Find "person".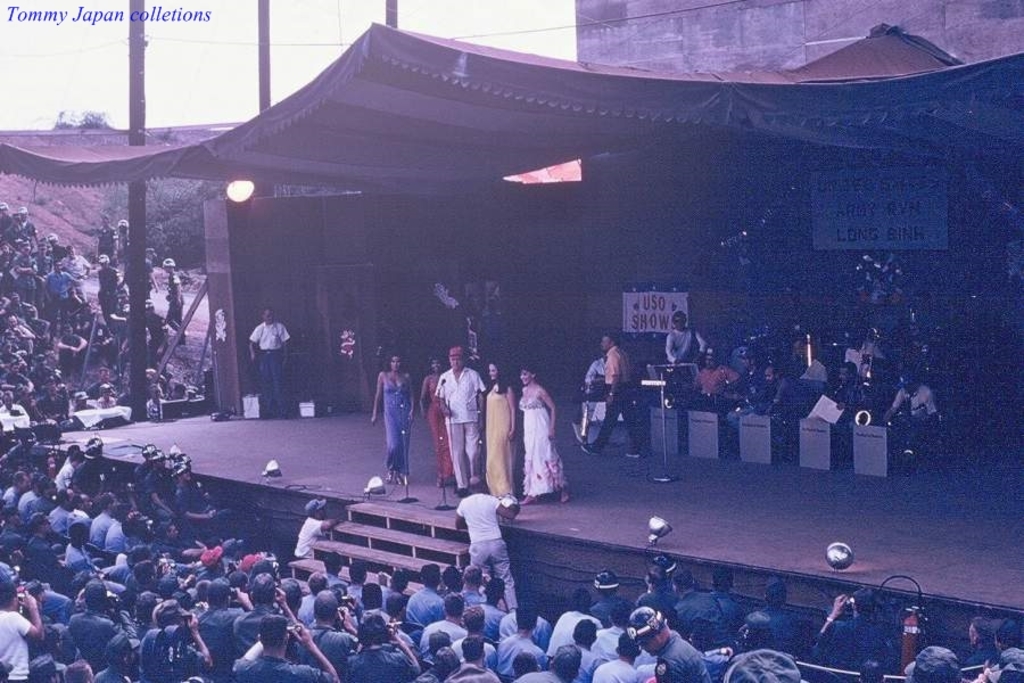
crop(484, 362, 522, 501).
